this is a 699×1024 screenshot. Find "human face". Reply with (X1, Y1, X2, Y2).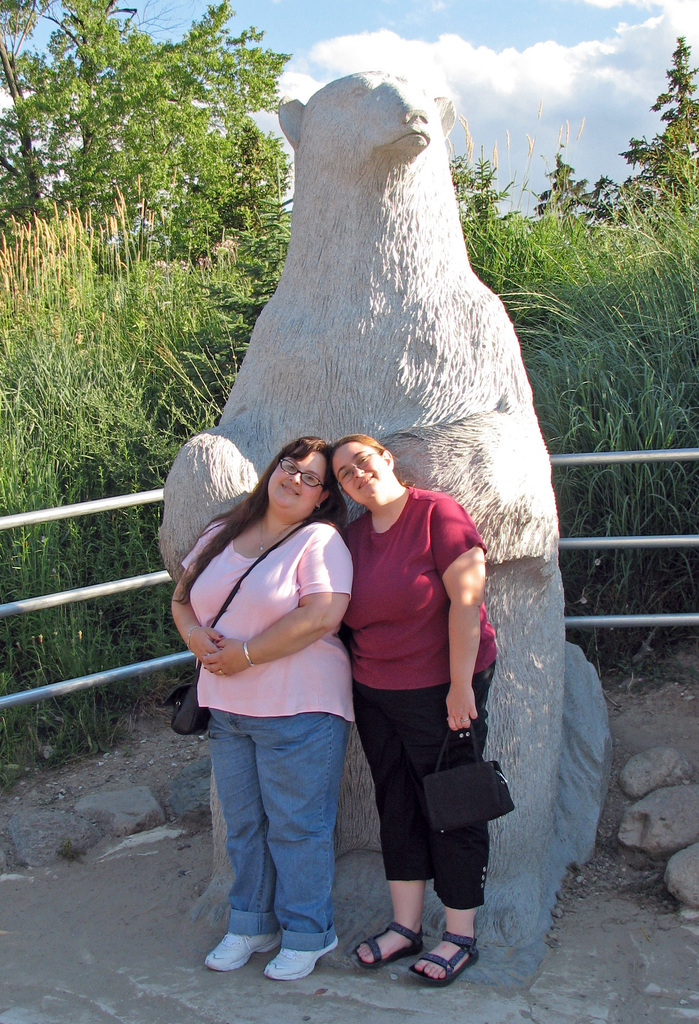
(335, 443, 387, 497).
